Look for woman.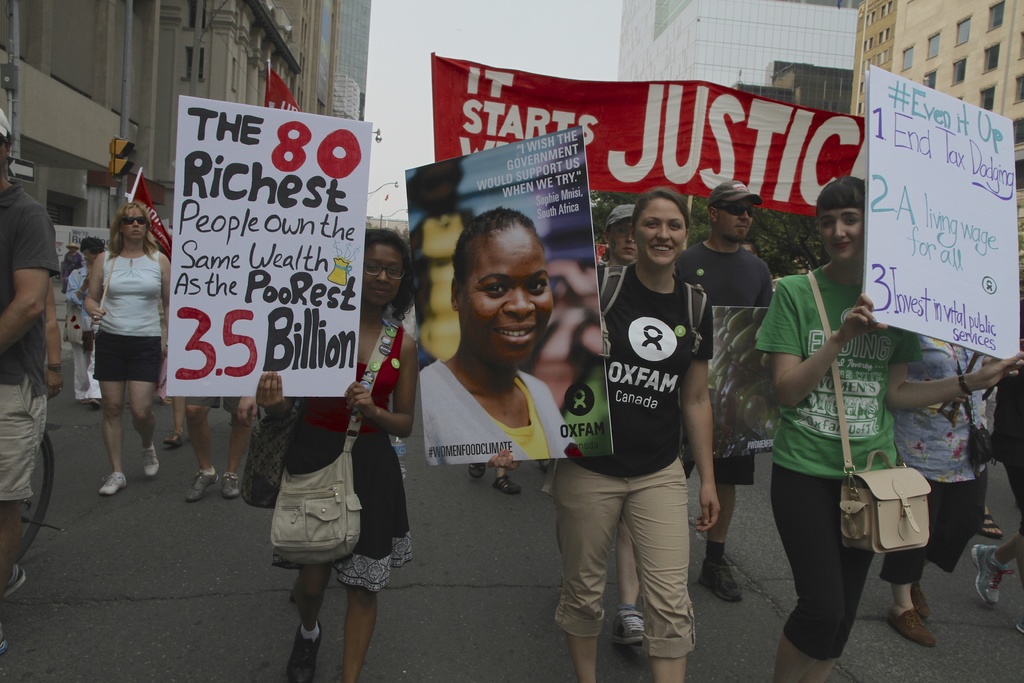
Found: 61:243:83:276.
